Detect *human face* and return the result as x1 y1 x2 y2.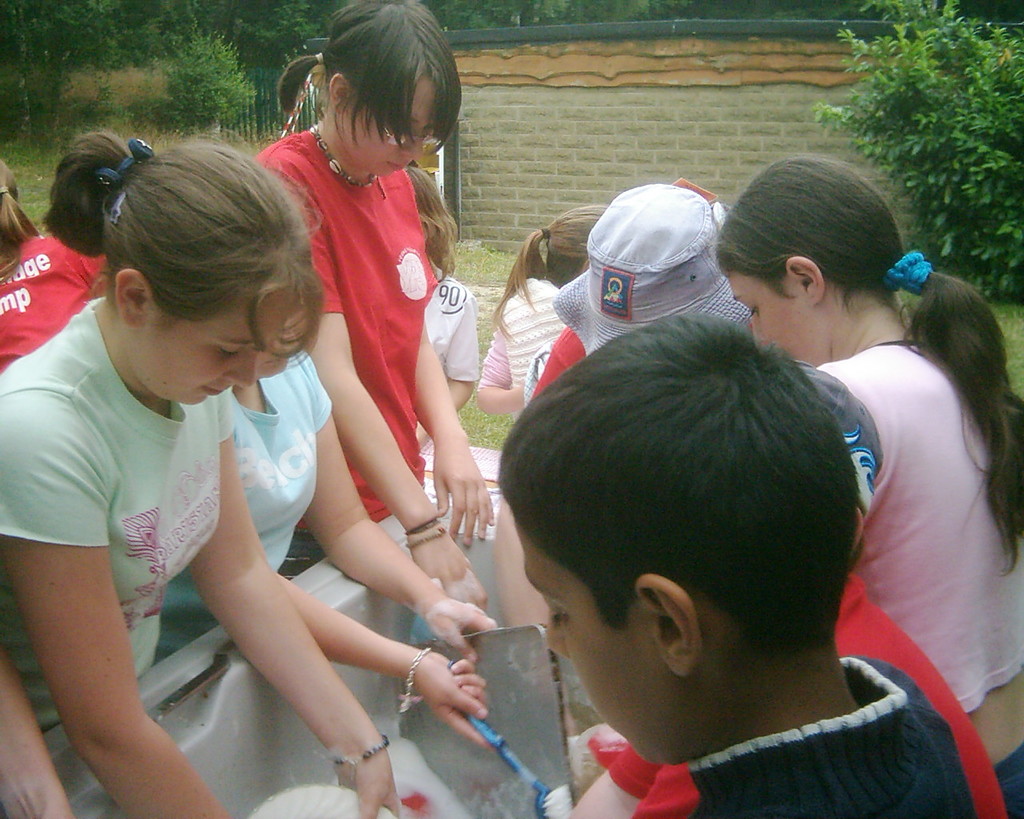
723 270 833 362.
